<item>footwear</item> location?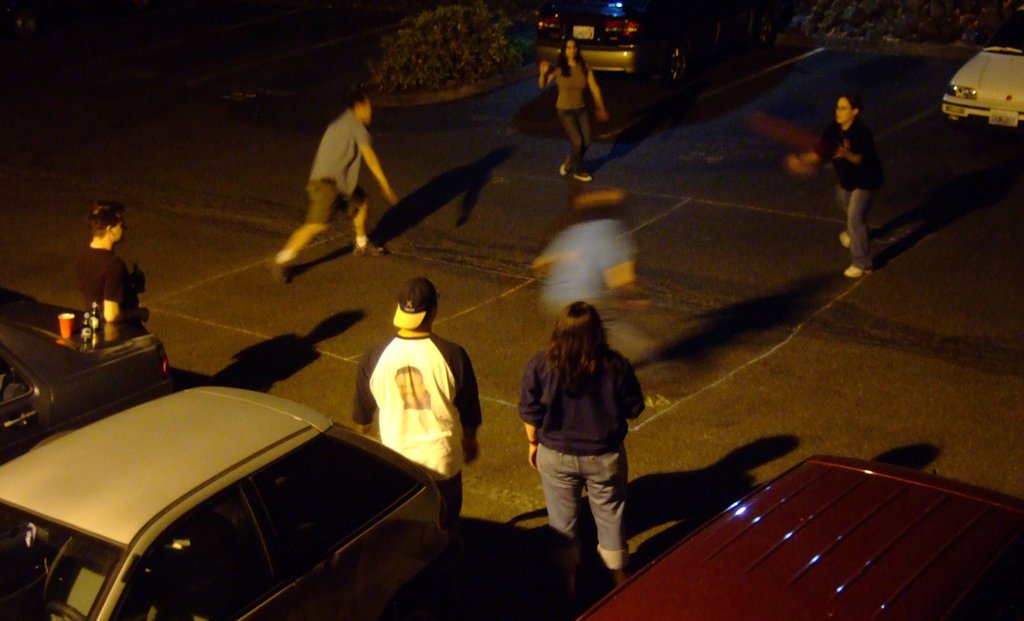
(x1=847, y1=258, x2=865, y2=275)
